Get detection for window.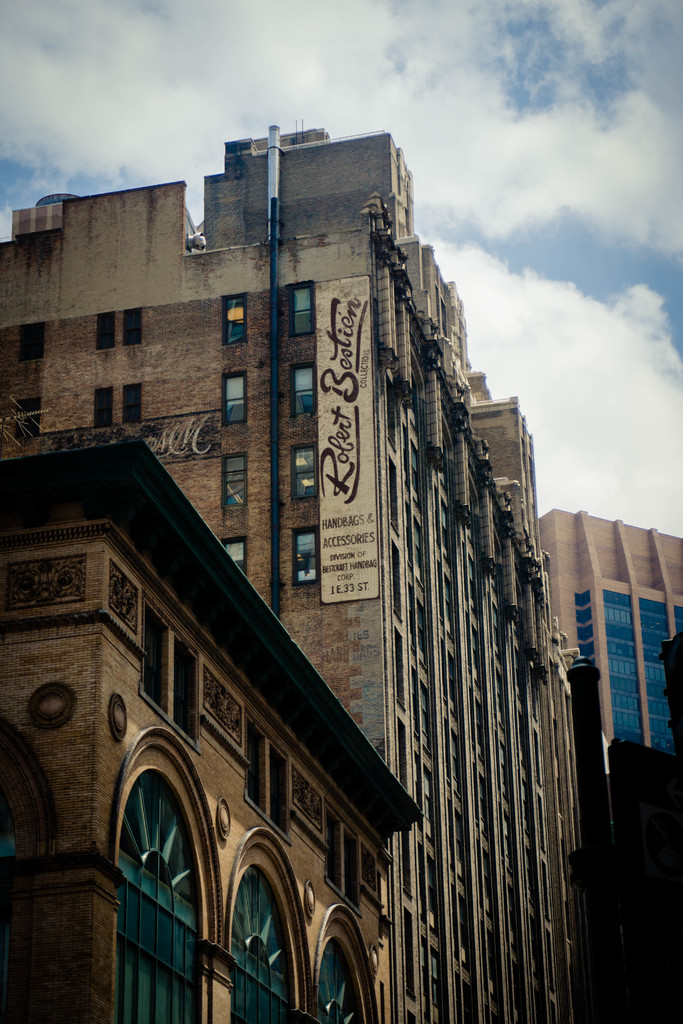
Detection: crop(125, 384, 141, 429).
